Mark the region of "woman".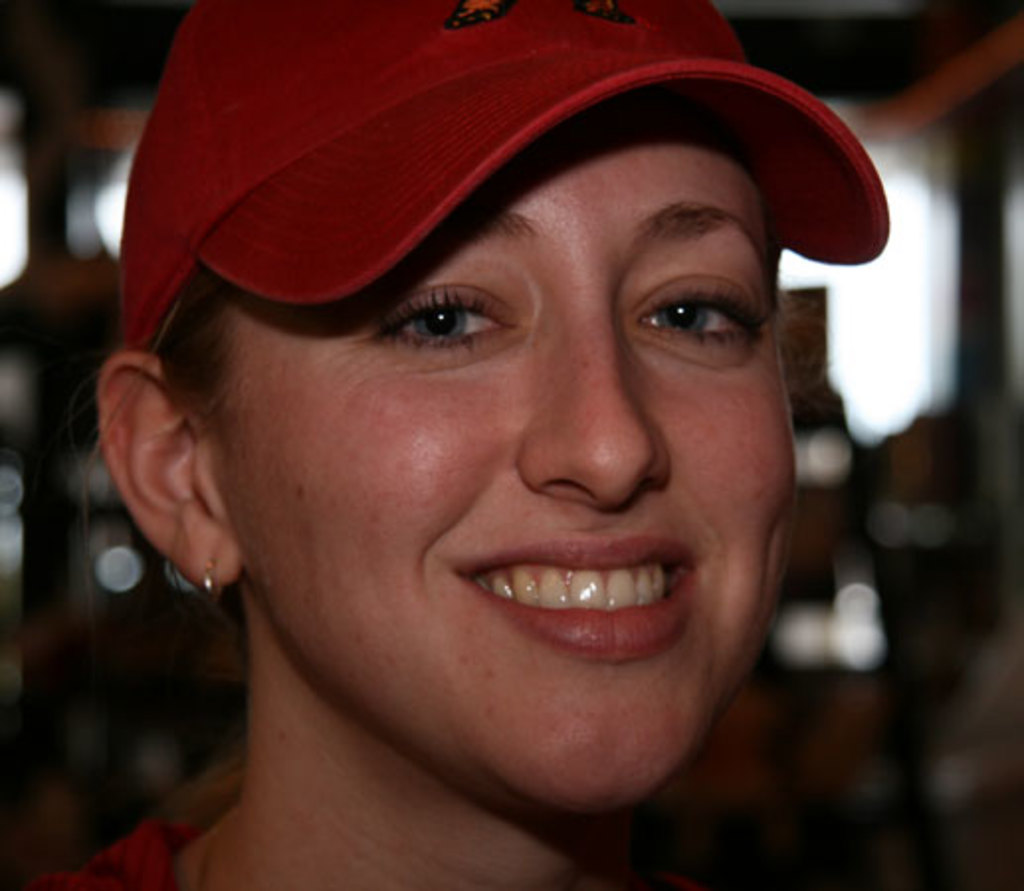
Region: [4, 46, 947, 869].
